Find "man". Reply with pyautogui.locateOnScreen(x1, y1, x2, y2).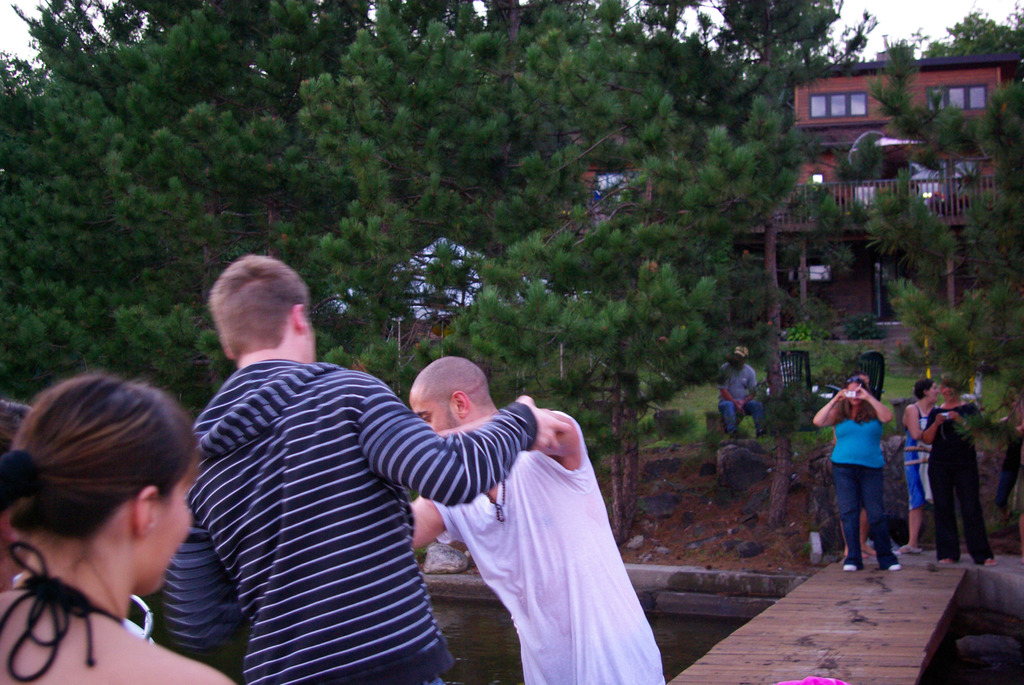
pyautogui.locateOnScreen(404, 356, 666, 684).
